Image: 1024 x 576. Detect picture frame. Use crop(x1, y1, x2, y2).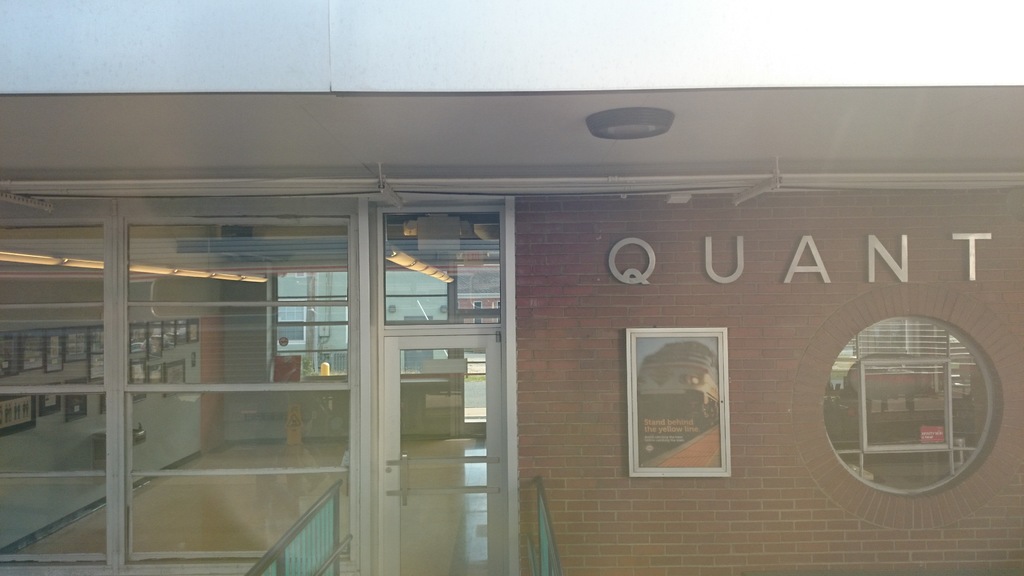
crop(37, 381, 61, 415).
